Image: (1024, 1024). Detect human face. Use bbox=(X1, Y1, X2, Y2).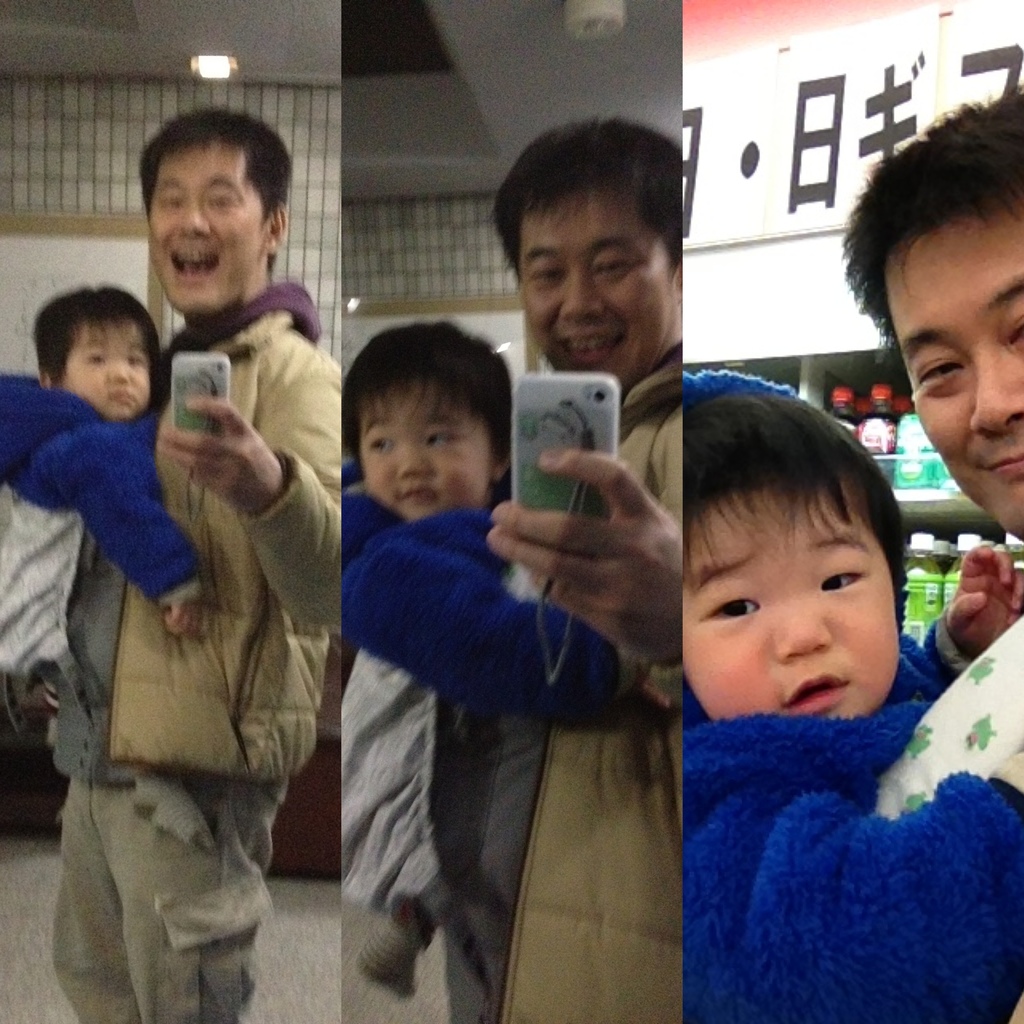
bbox=(63, 330, 151, 415).
